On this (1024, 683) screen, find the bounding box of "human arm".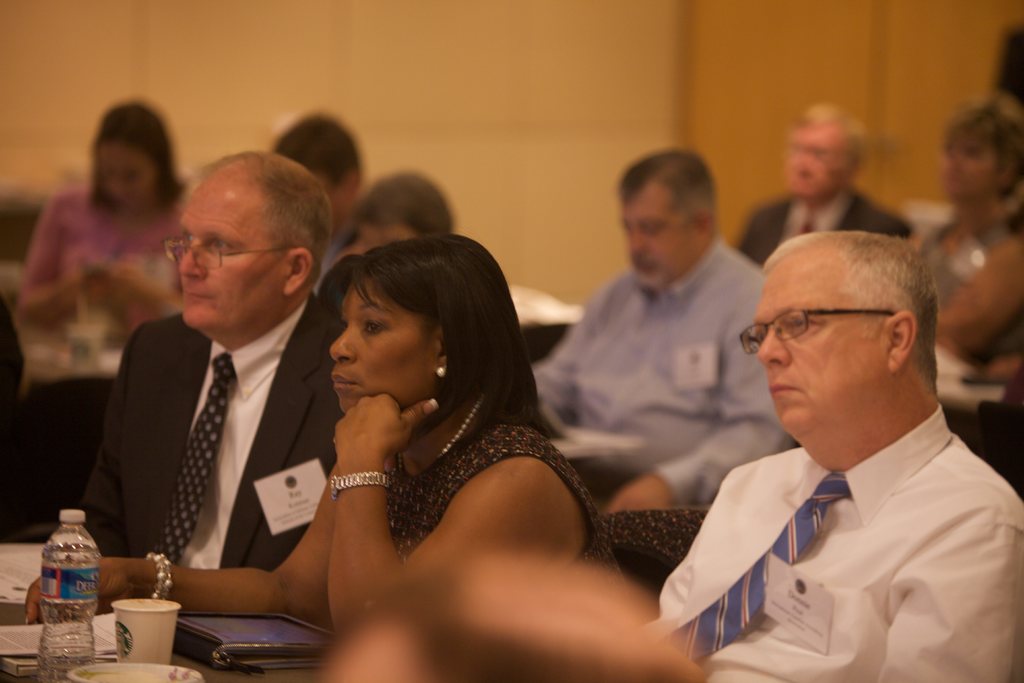
Bounding box: [879,523,1022,682].
